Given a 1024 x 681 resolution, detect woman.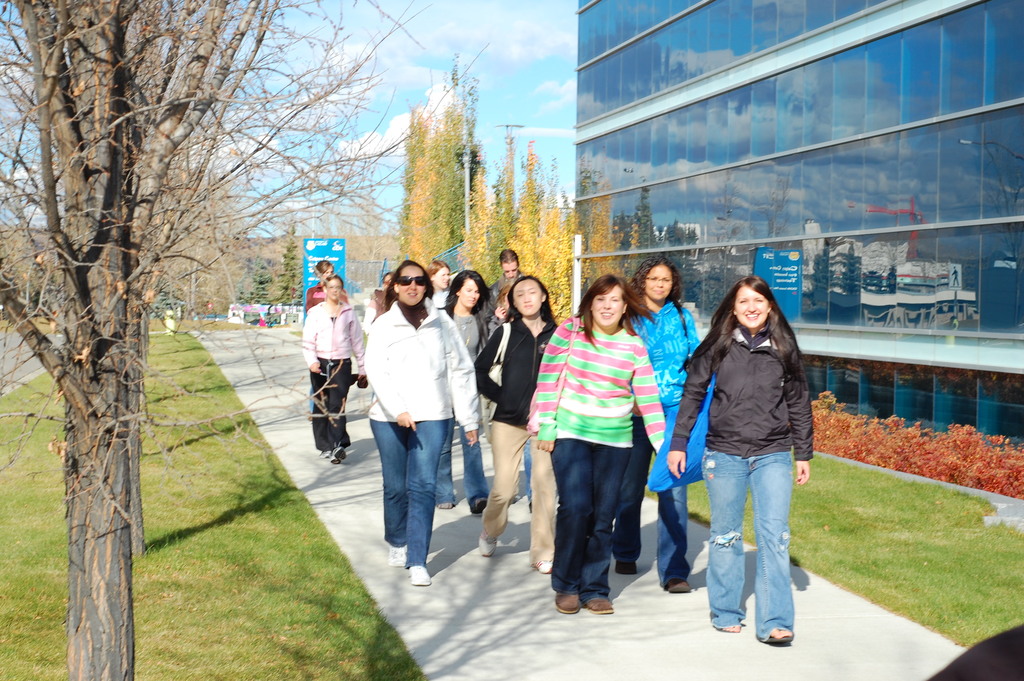
bbox(304, 260, 355, 322).
